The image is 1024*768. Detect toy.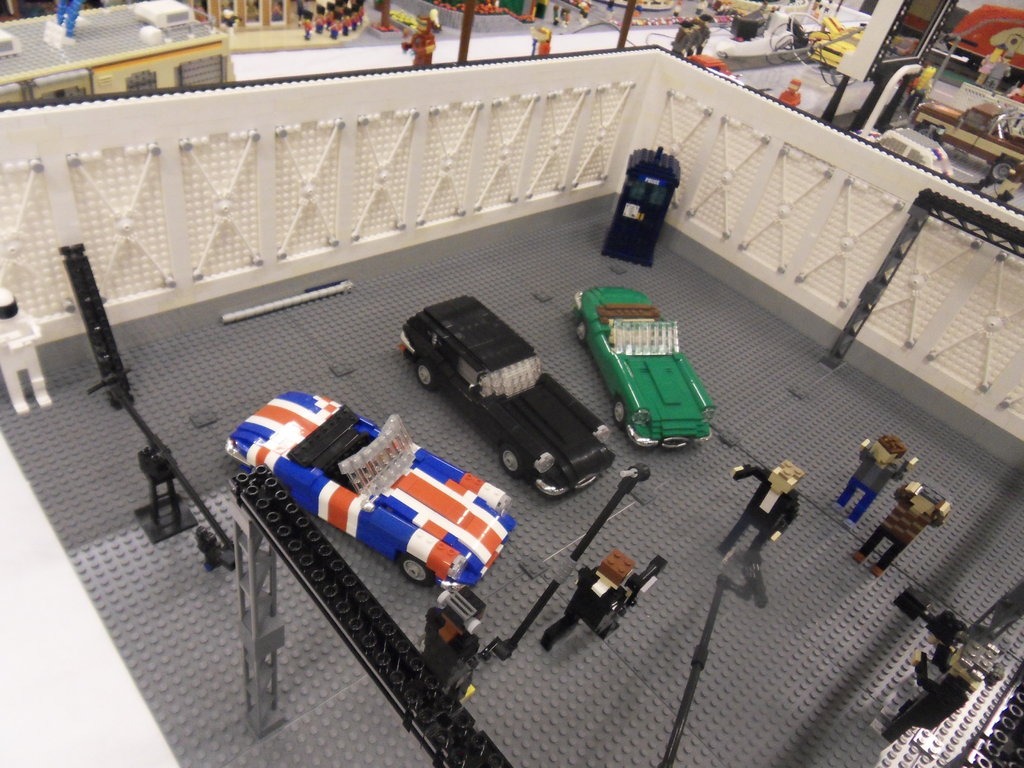
Detection: [831,429,915,519].
